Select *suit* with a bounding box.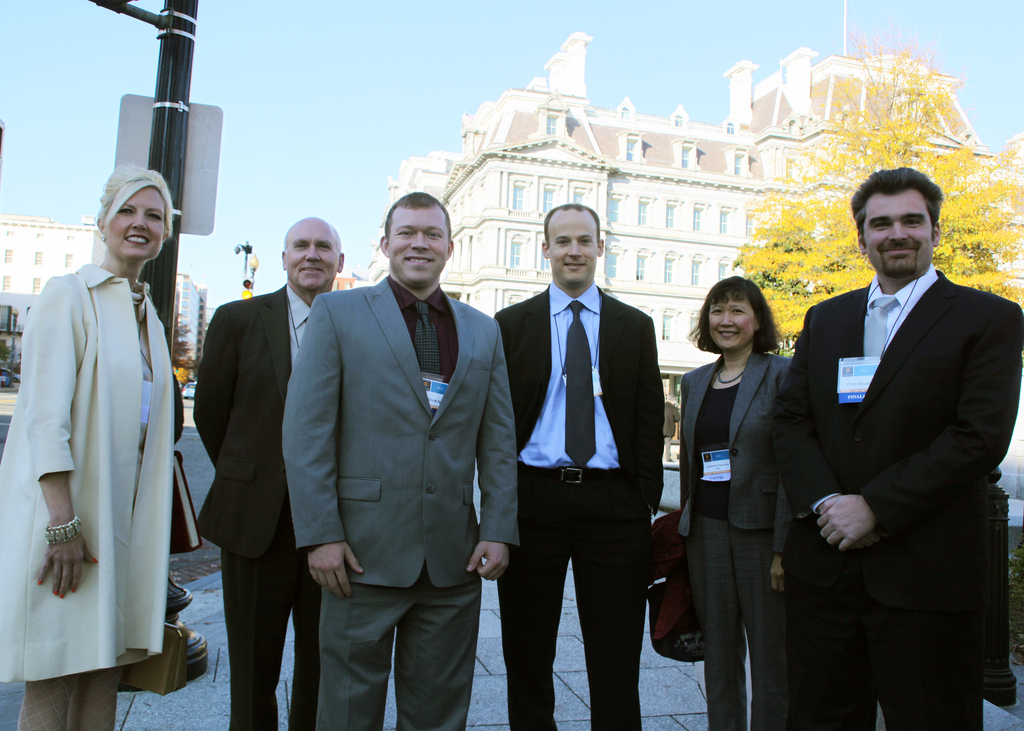
bbox=(791, 165, 1014, 729).
